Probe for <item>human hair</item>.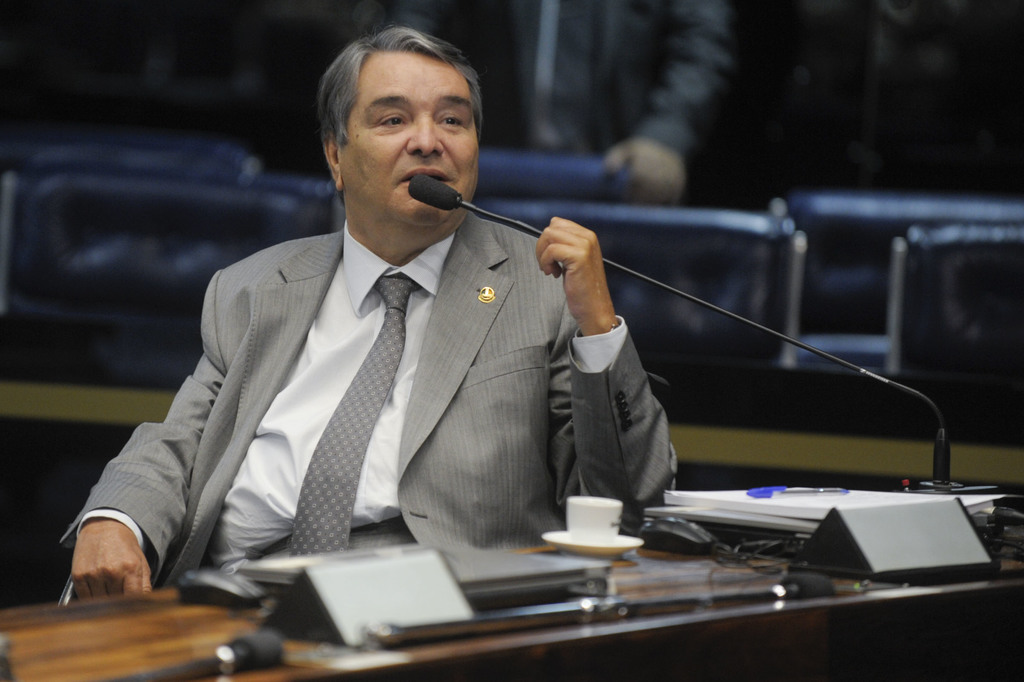
Probe result: locate(309, 21, 488, 190).
